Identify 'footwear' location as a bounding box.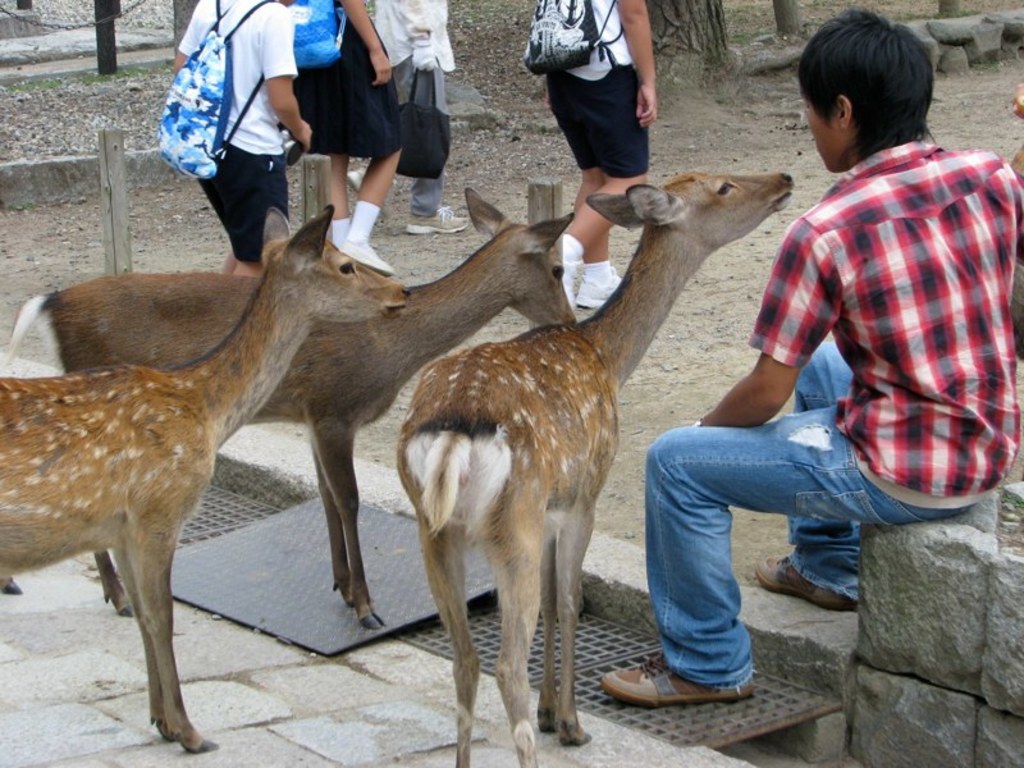
[340, 242, 393, 269].
